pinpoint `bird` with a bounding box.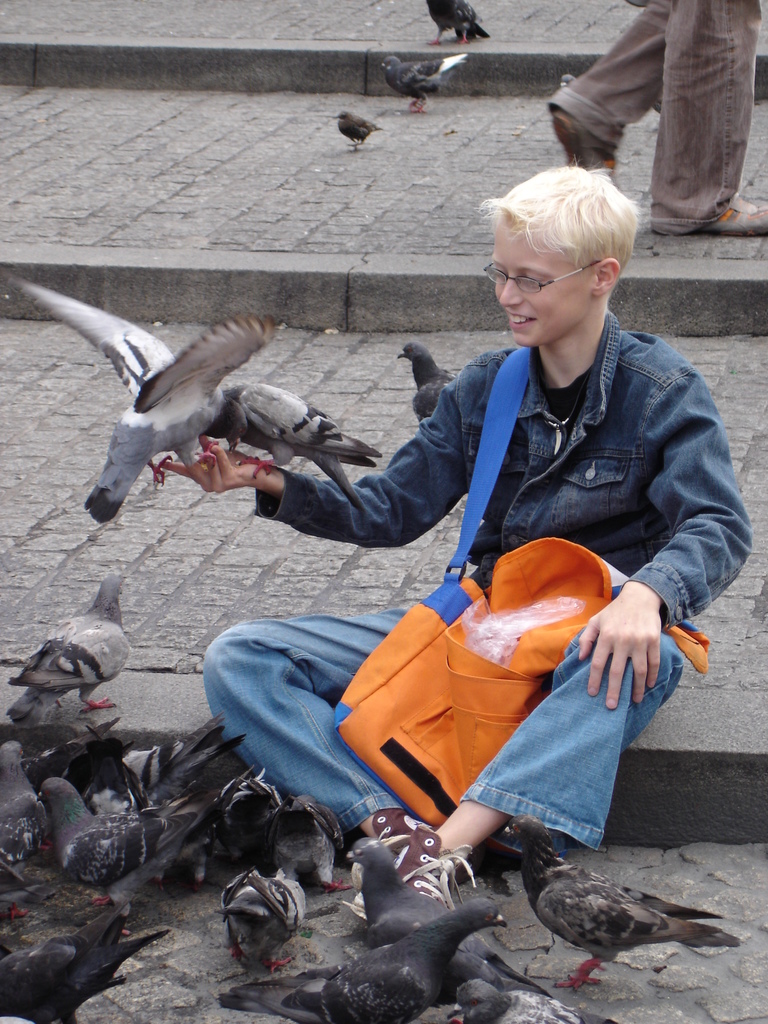
{"x1": 1, "y1": 267, "x2": 287, "y2": 538}.
